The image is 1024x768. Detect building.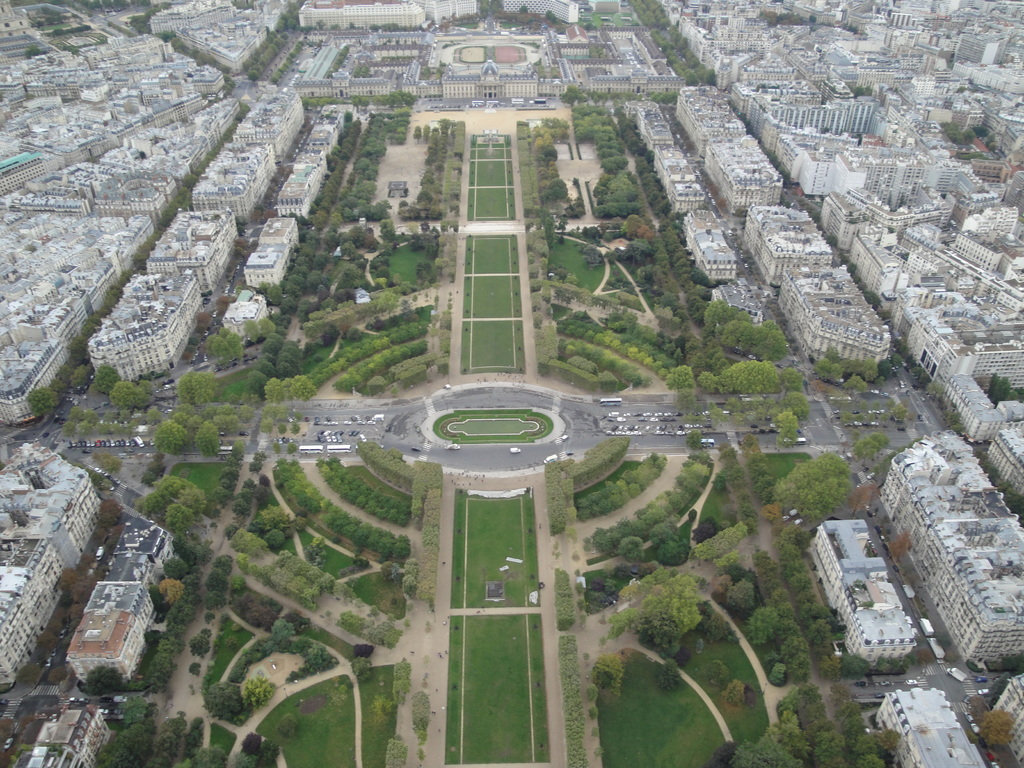
Detection: 90 89 305 385.
